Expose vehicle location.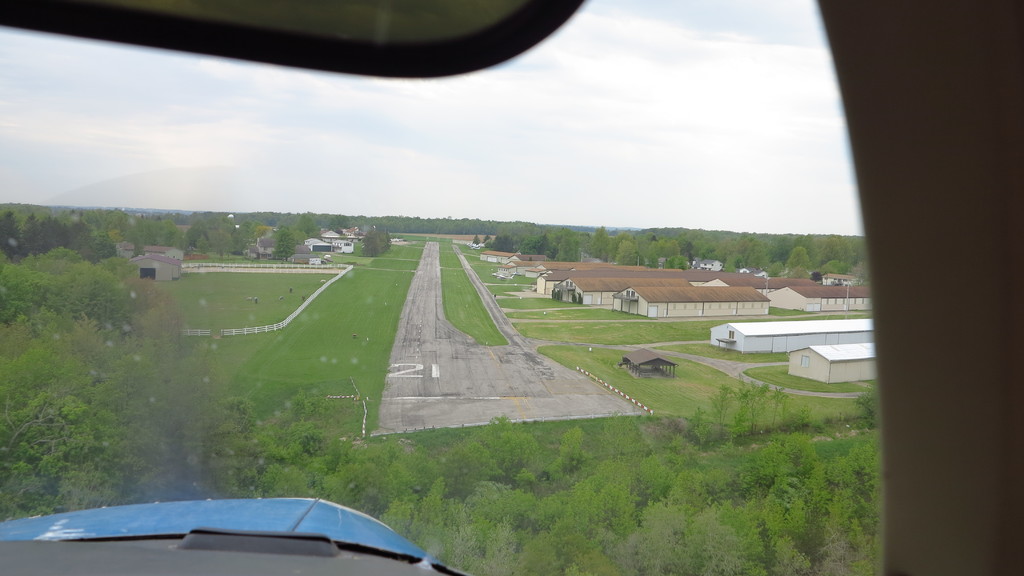
Exposed at (0,0,1023,575).
